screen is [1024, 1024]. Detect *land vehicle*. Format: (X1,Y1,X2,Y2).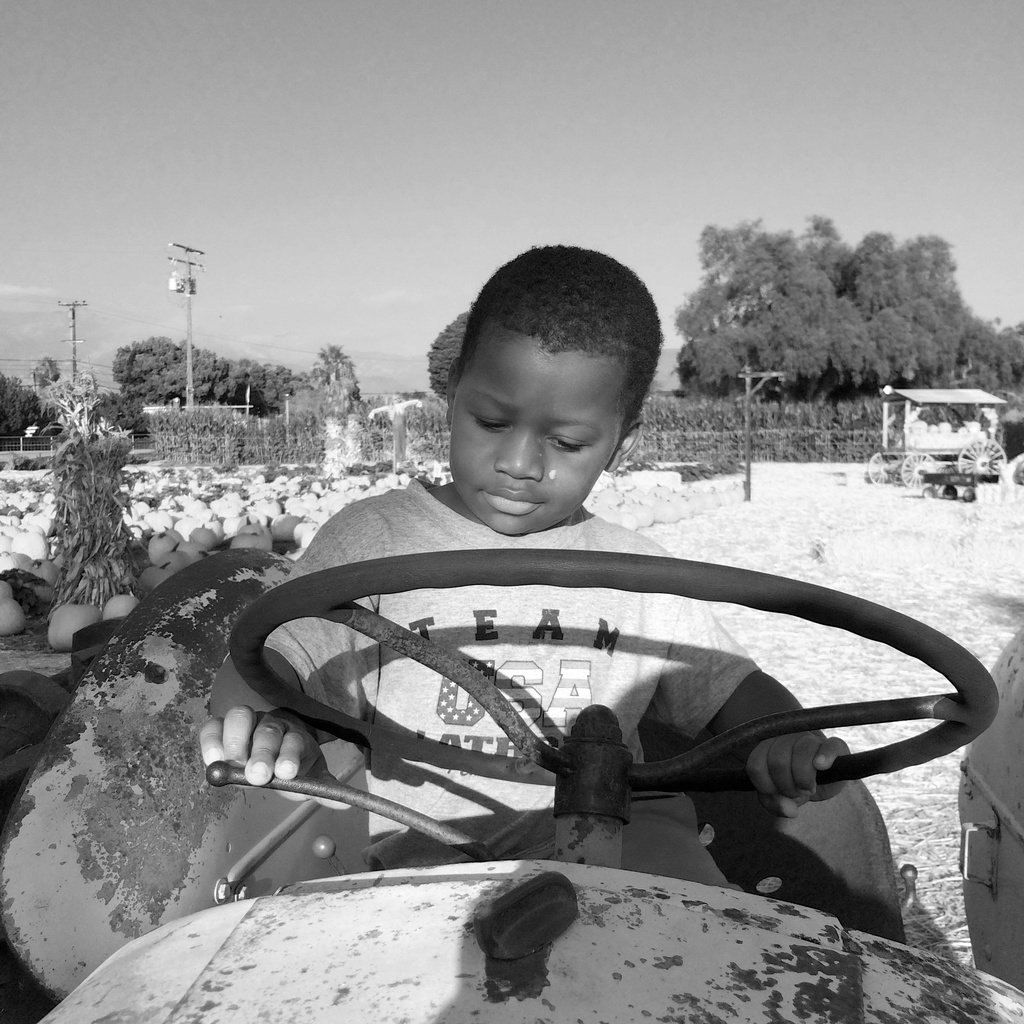
(0,540,1020,1020).
